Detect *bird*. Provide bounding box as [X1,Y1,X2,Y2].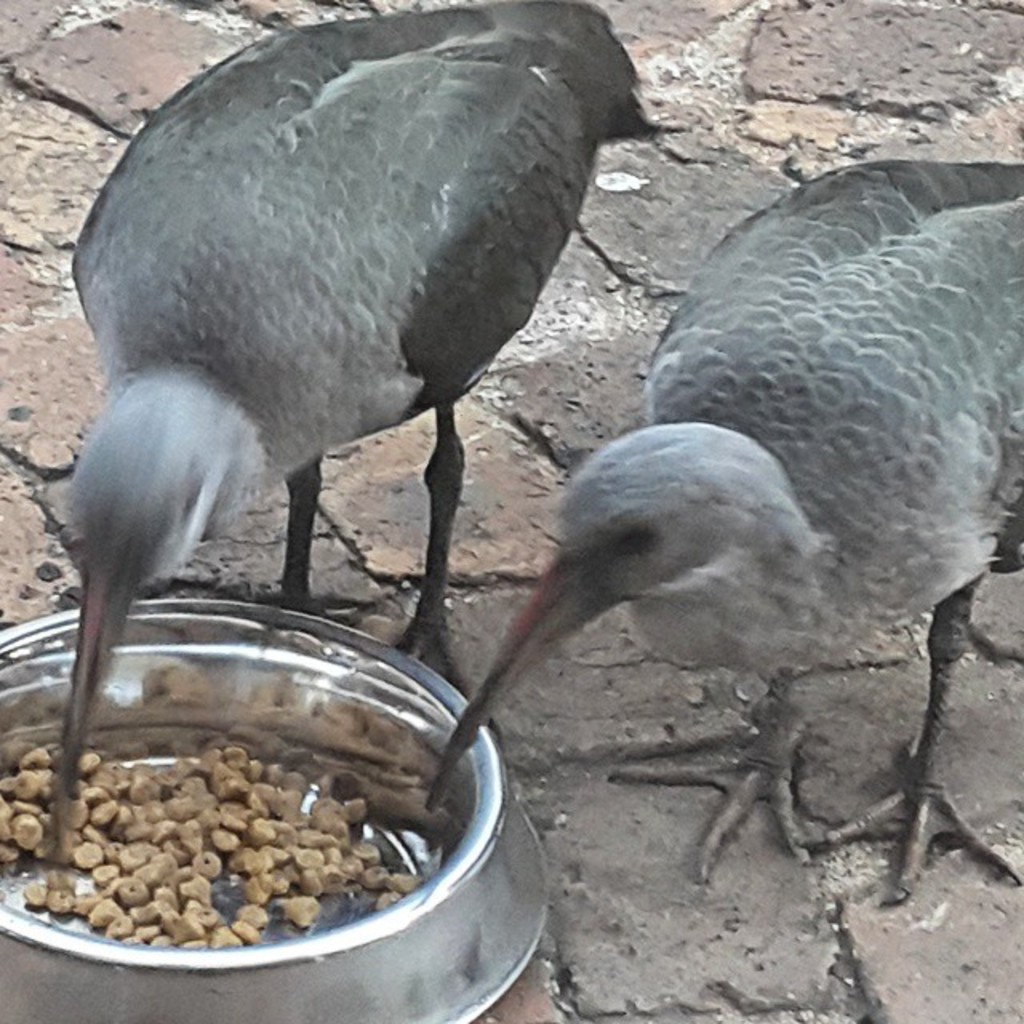
[426,154,1022,912].
